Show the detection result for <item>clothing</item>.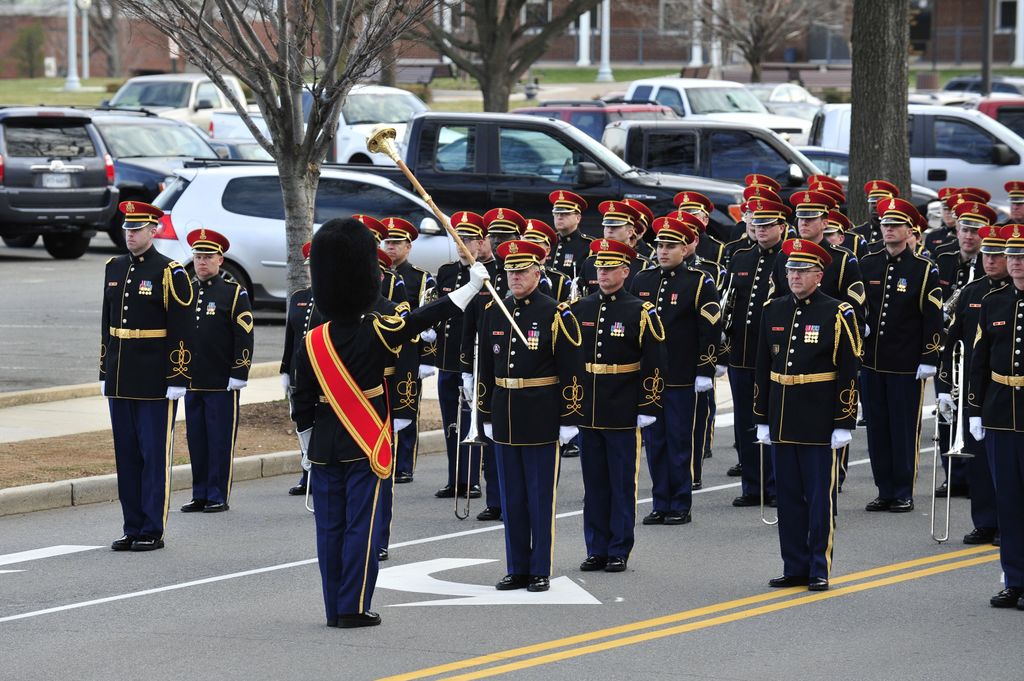
(860, 246, 947, 499).
